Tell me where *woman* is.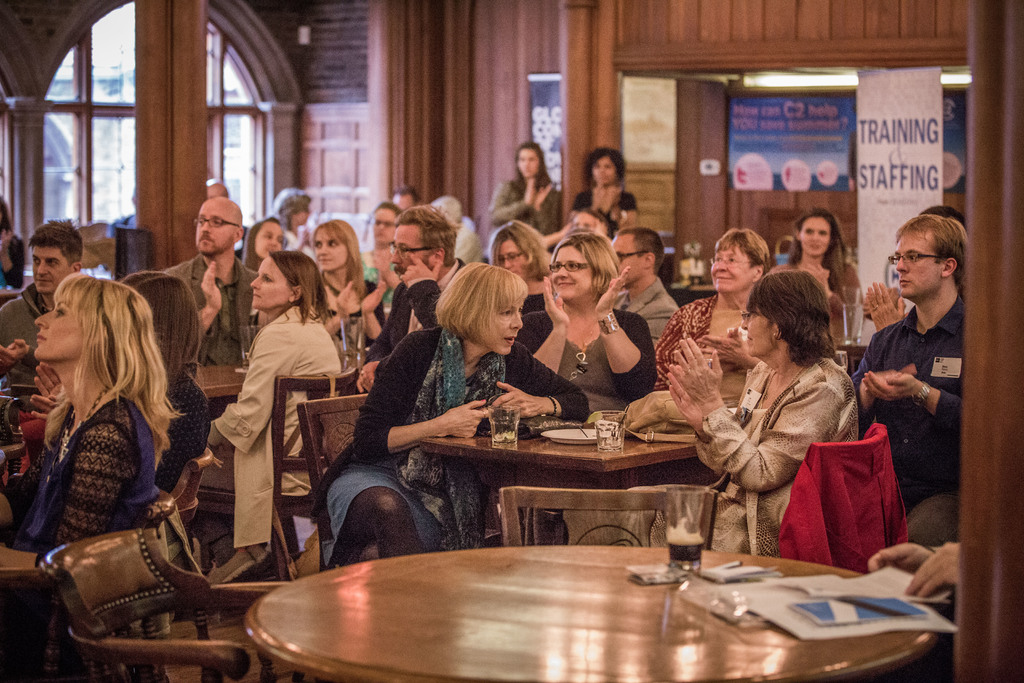
*woman* is at crop(484, 215, 557, 317).
